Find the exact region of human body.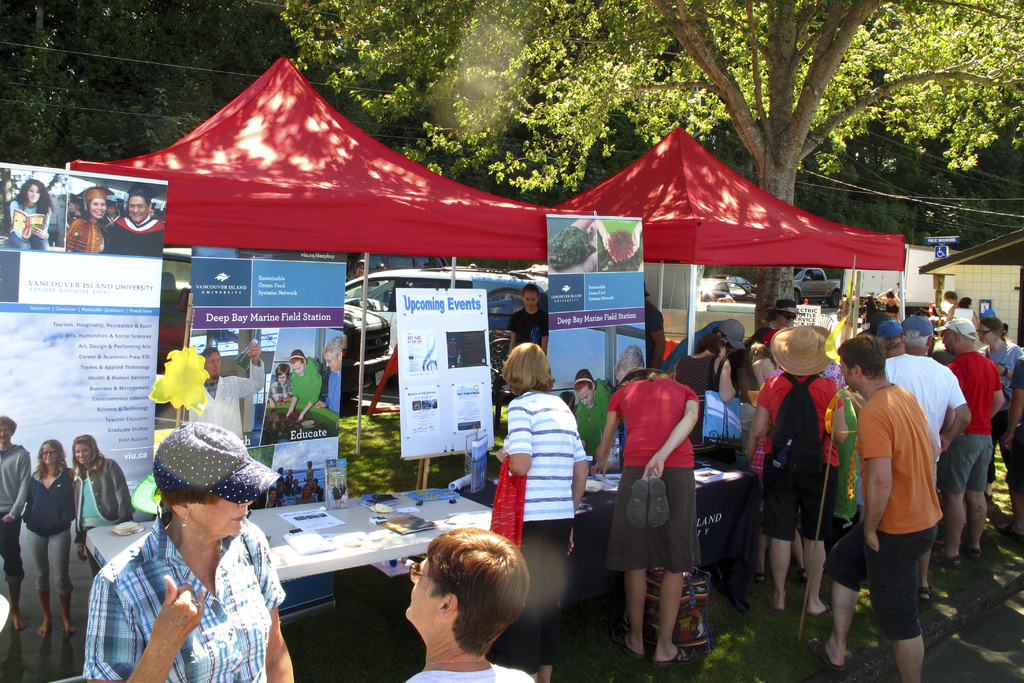
Exact region: 67,213,111,253.
